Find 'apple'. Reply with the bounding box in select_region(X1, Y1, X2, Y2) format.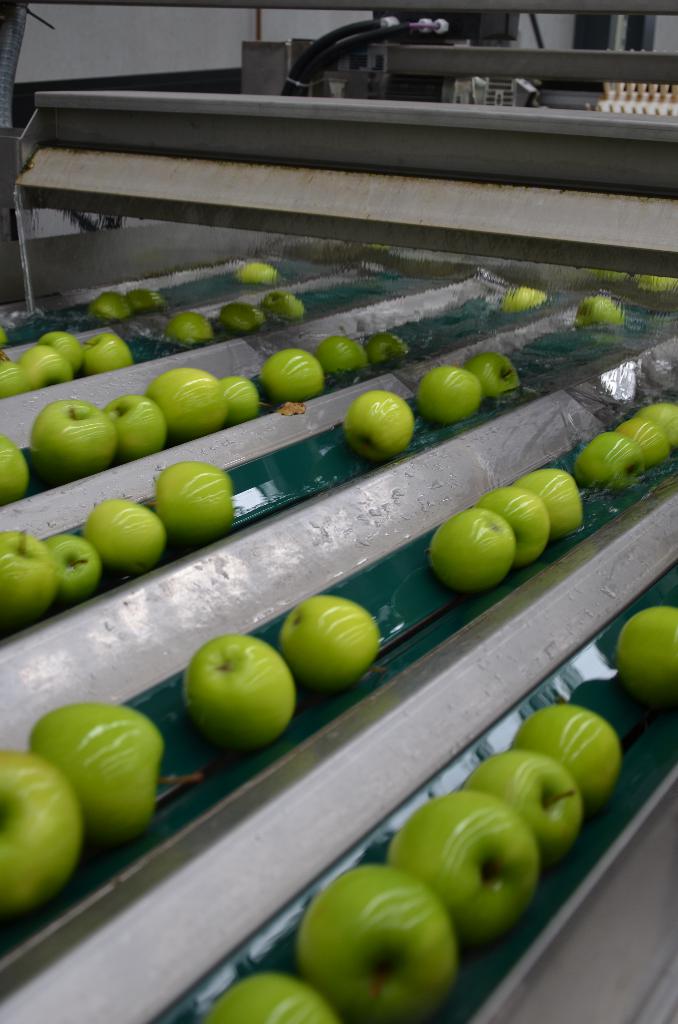
select_region(0, 749, 79, 921).
